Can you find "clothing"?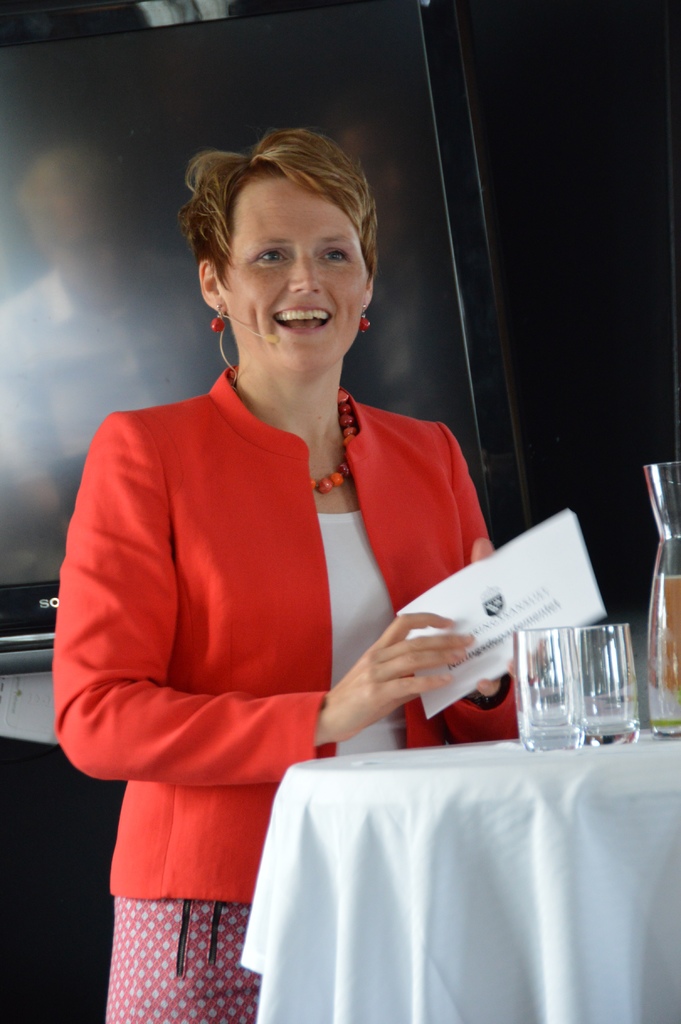
Yes, bounding box: (74, 323, 467, 984).
